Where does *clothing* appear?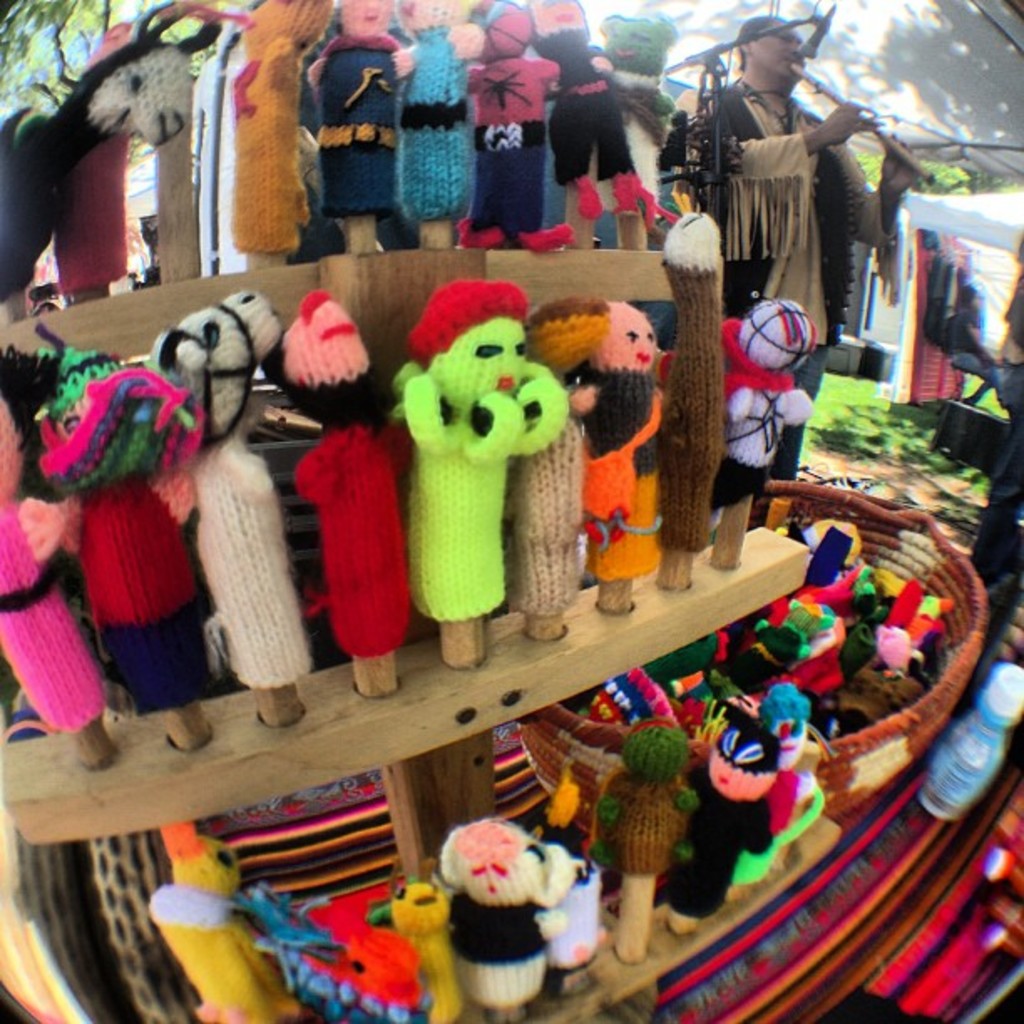
Appears at 442, 897, 561, 1016.
